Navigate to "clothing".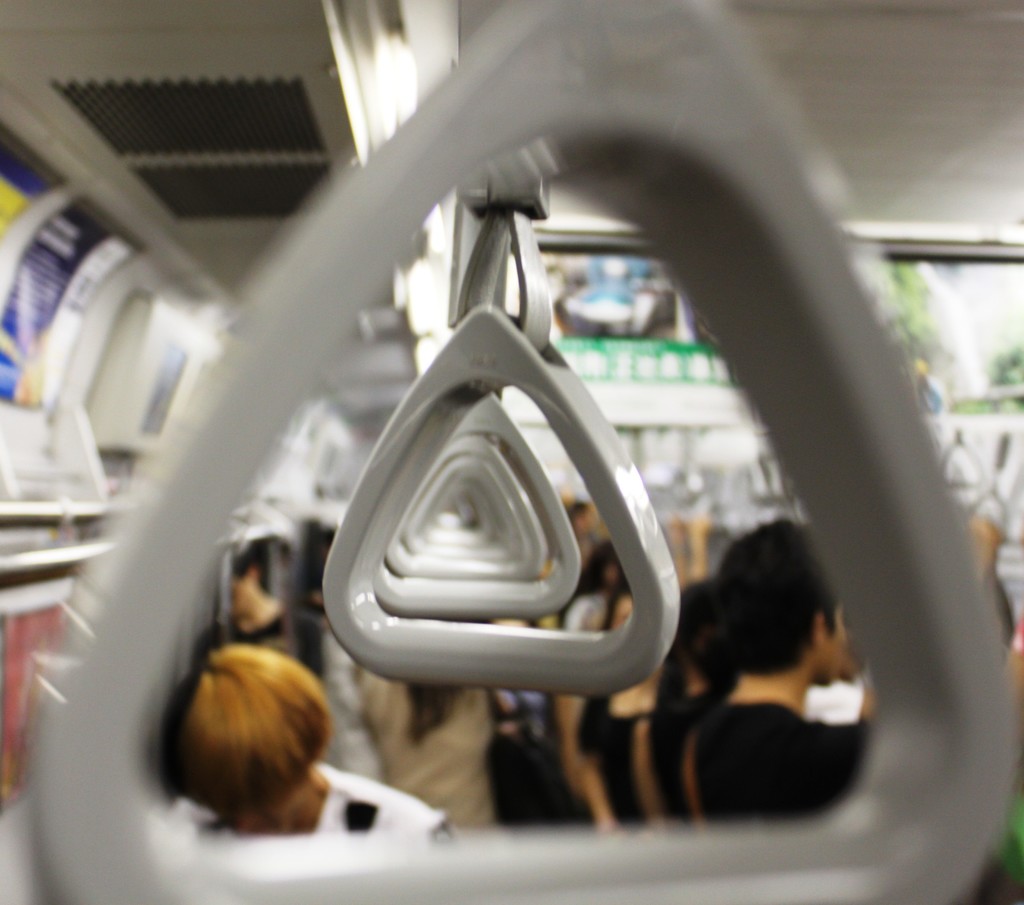
Navigation target: [left=178, top=762, right=452, bottom=832].
